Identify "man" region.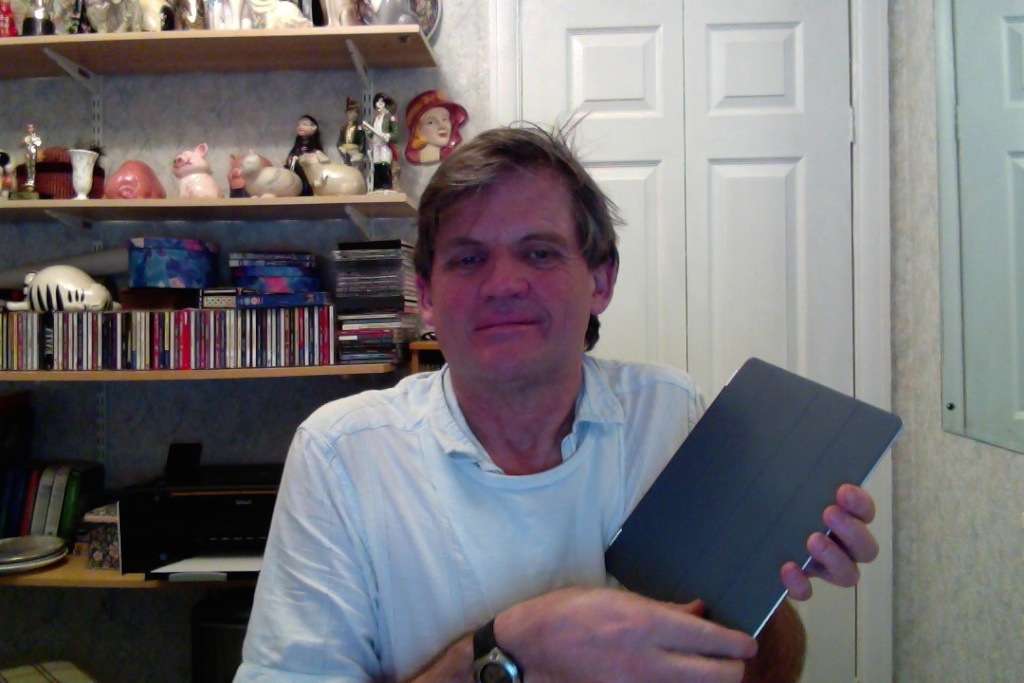
Region: l=241, t=128, r=781, b=673.
